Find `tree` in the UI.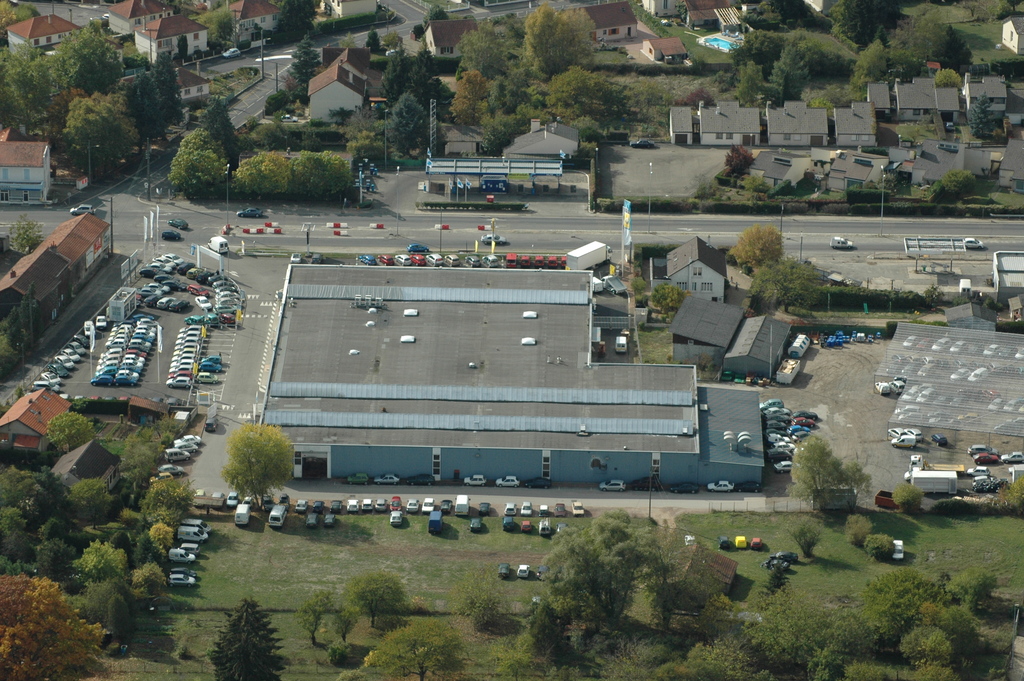
UI element at region(195, 8, 237, 56).
